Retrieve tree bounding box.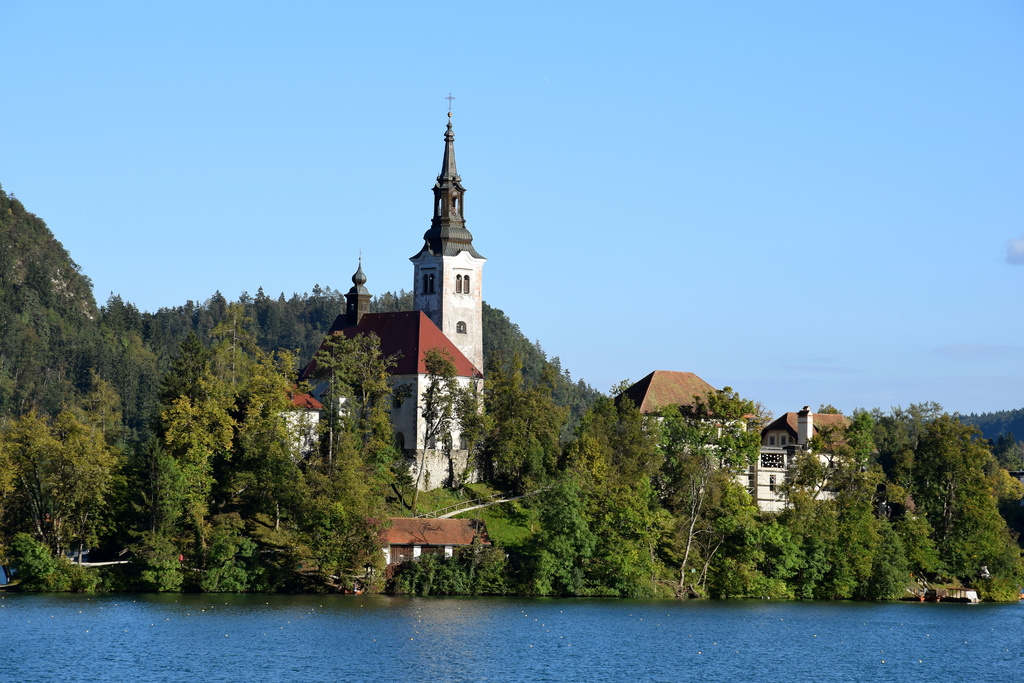
Bounding box: bbox=[207, 289, 257, 465].
